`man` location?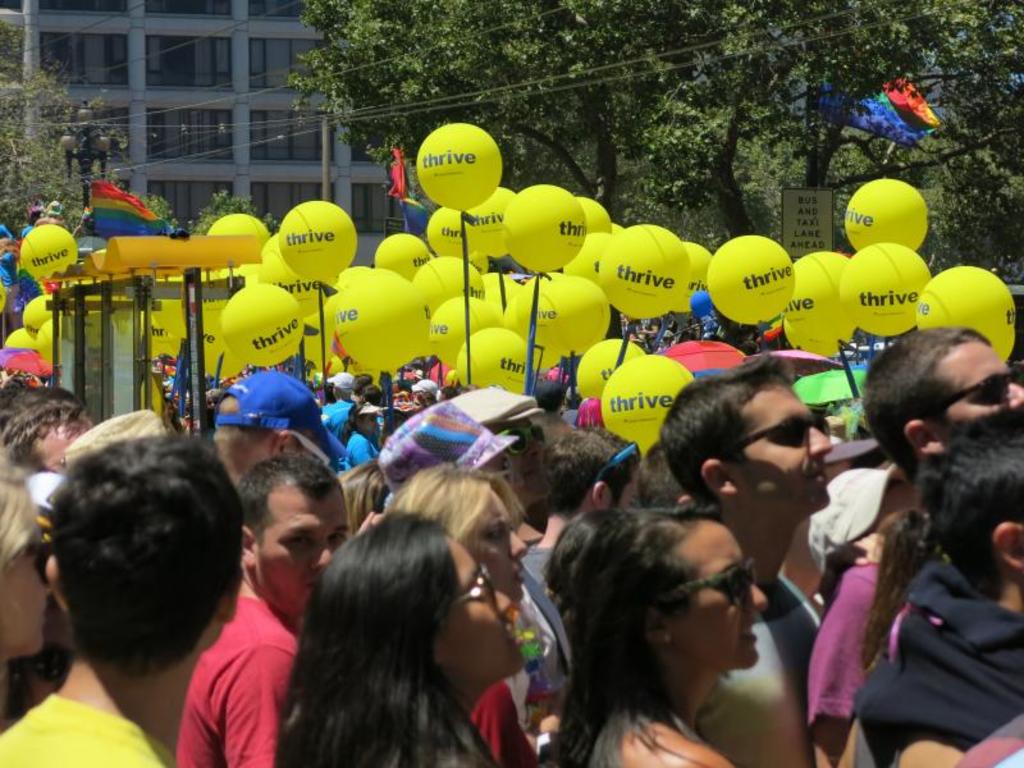
(left=841, top=413, right=1023, bottom=767)
